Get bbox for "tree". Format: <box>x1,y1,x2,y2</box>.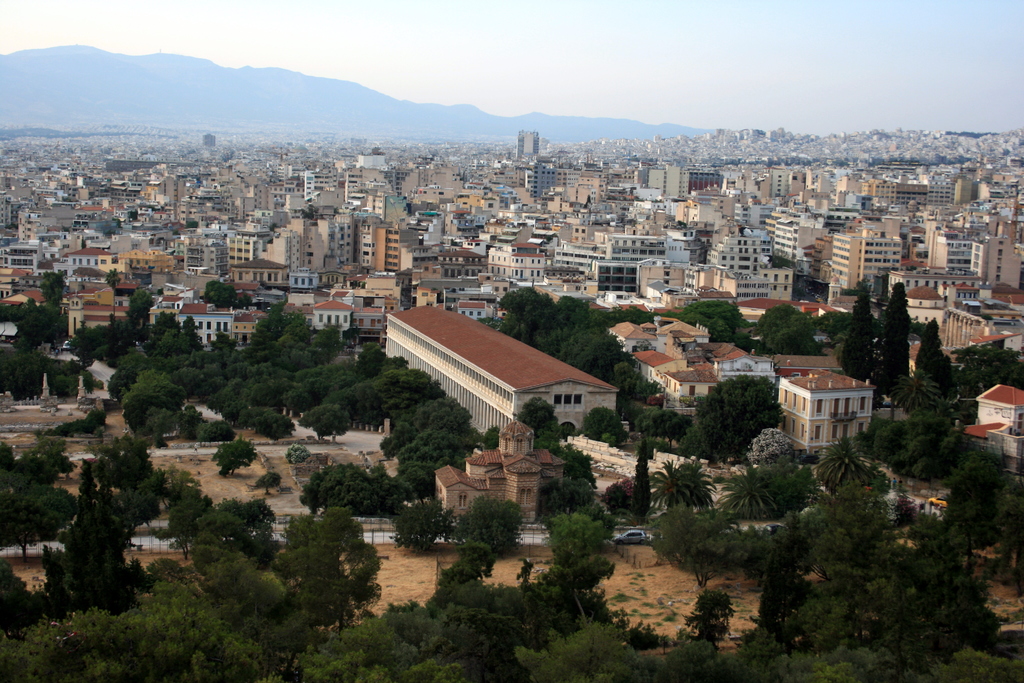
<box>840,281,876,378</box>.
